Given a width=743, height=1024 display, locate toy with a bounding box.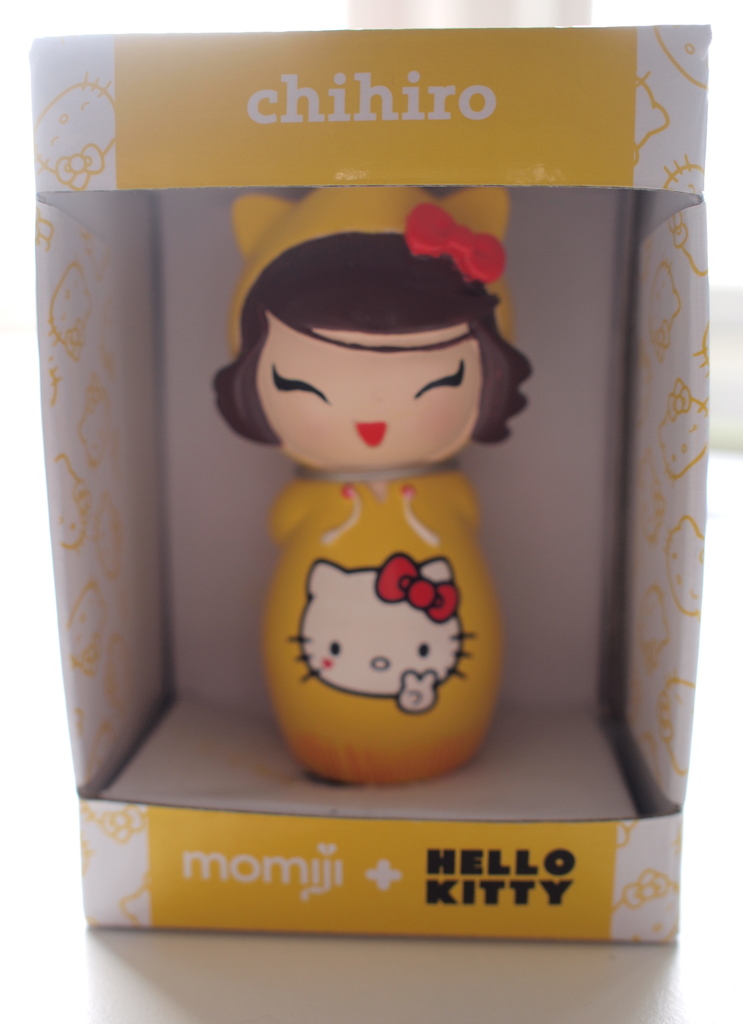
Located: box=[205, 227, 548, 820].
